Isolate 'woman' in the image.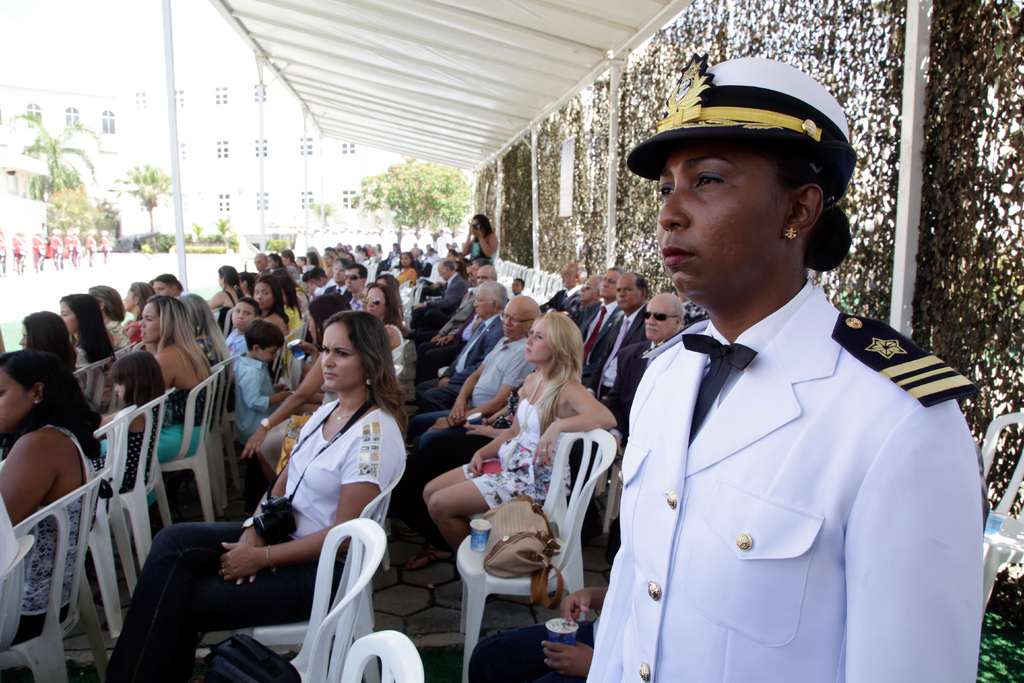
Isolated region: left=124, top=277, right=157, bottom=340.
